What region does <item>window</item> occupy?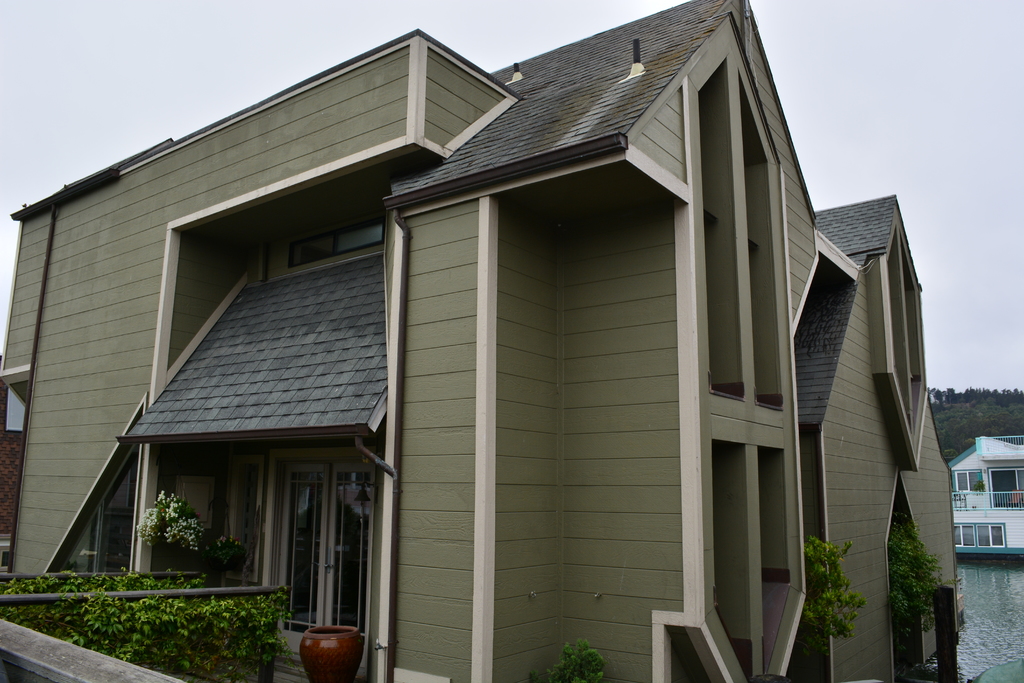
select_region(988, 469, 1023, 509).
